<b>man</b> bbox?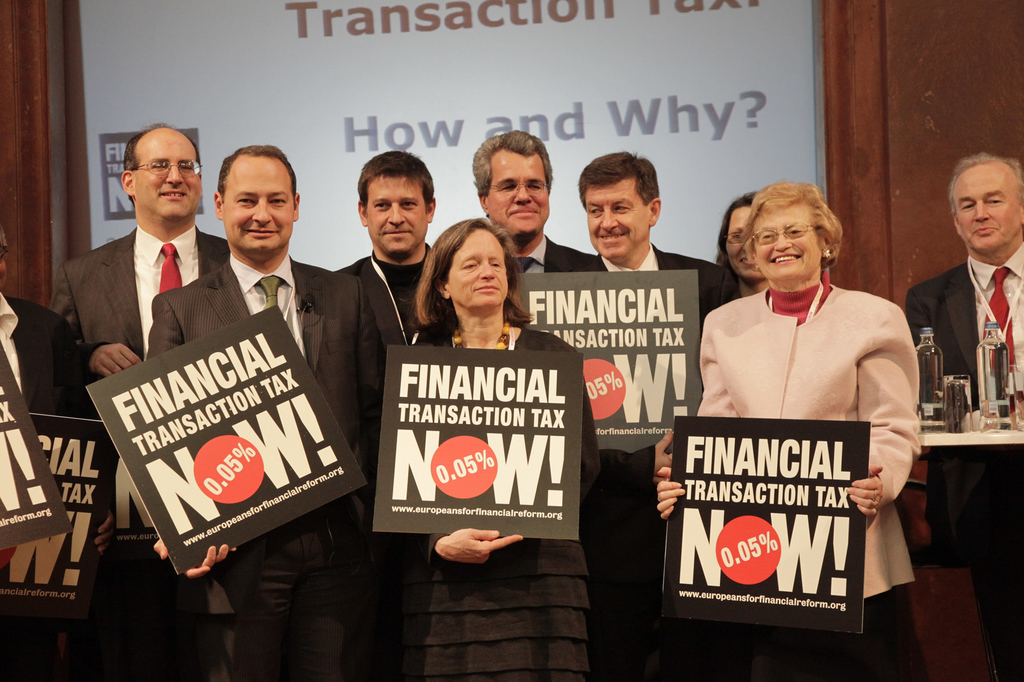
Rect(908, 152, 1023, 681)
